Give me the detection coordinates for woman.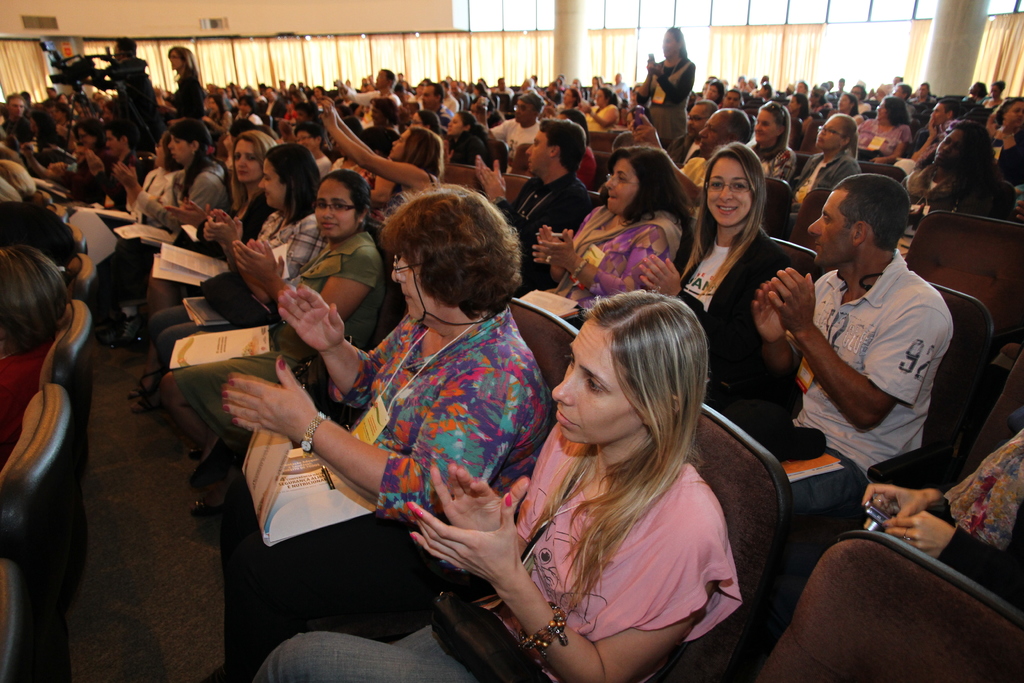
left=115, top=122, right=225, bottom=282.
